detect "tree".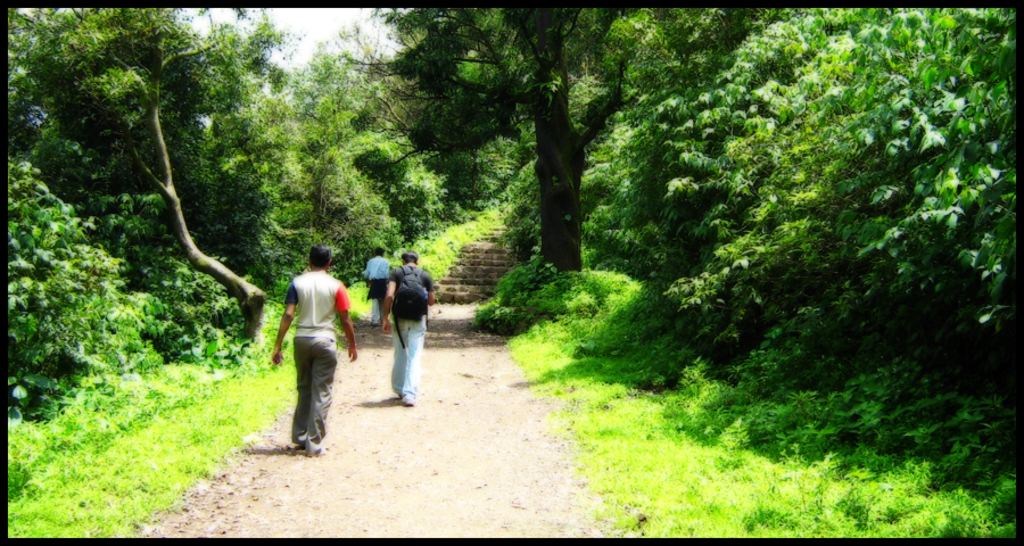
Detected at 34,16,306,405.
